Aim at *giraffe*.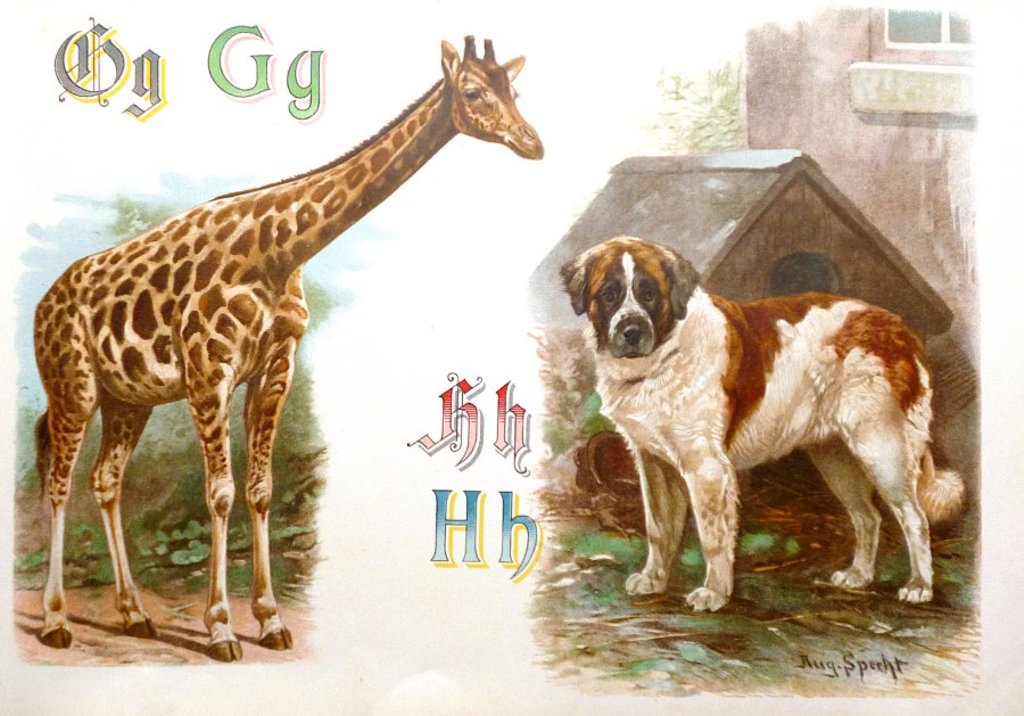
Aimed at select_region(28, 30, 543, 658).
